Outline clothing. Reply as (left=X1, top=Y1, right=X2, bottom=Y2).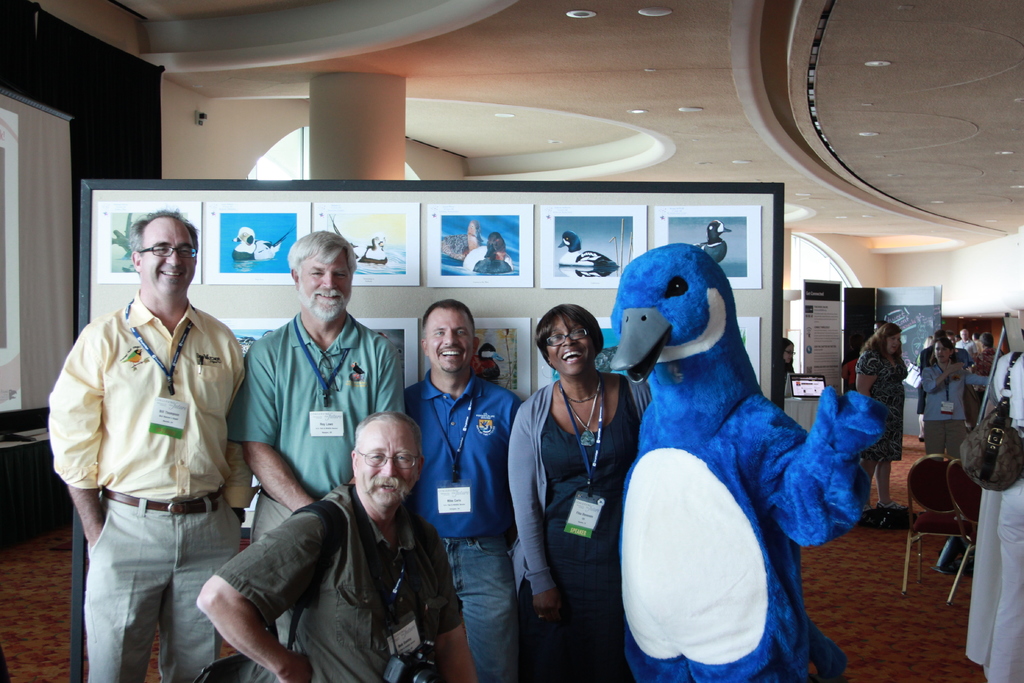
(left=957, top=335, right=979, bottom=361).
